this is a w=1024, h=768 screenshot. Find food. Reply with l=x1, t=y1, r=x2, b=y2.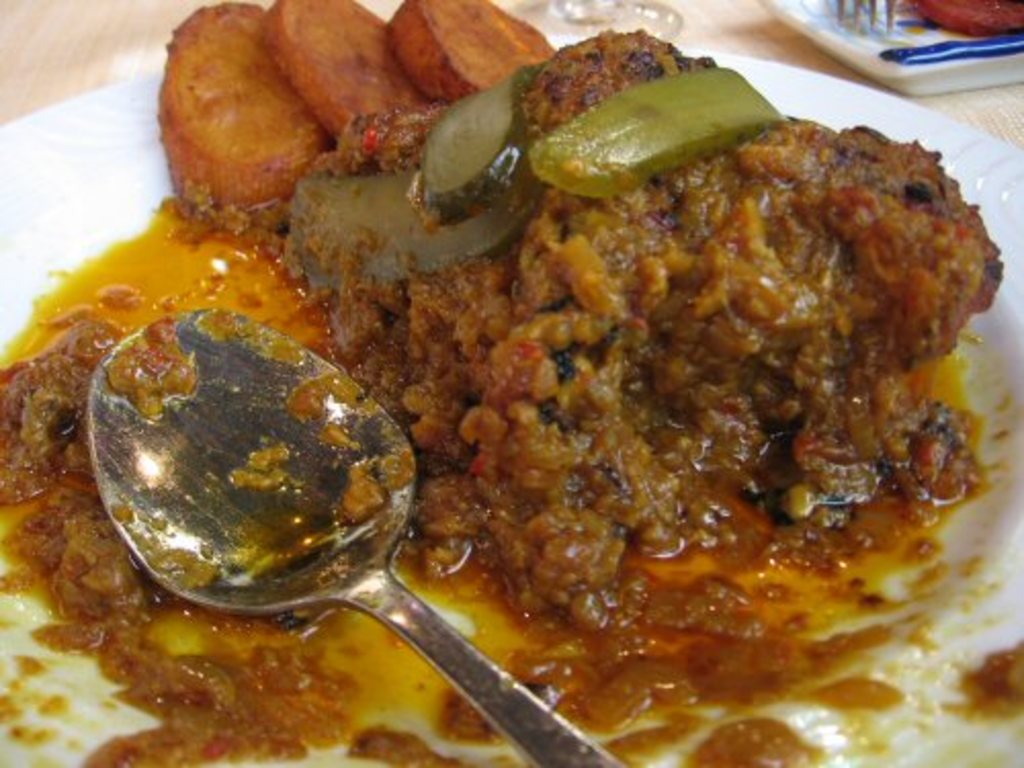
l=0, t=29, r=1006, b=766.
